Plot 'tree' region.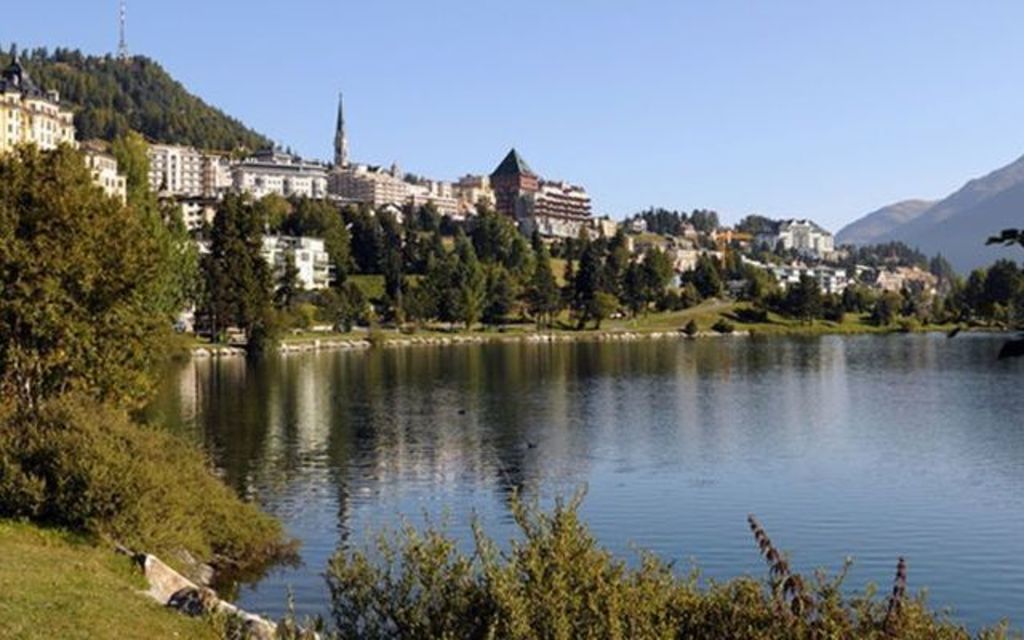
Plotted at detection(739, 262, 786, 307).
